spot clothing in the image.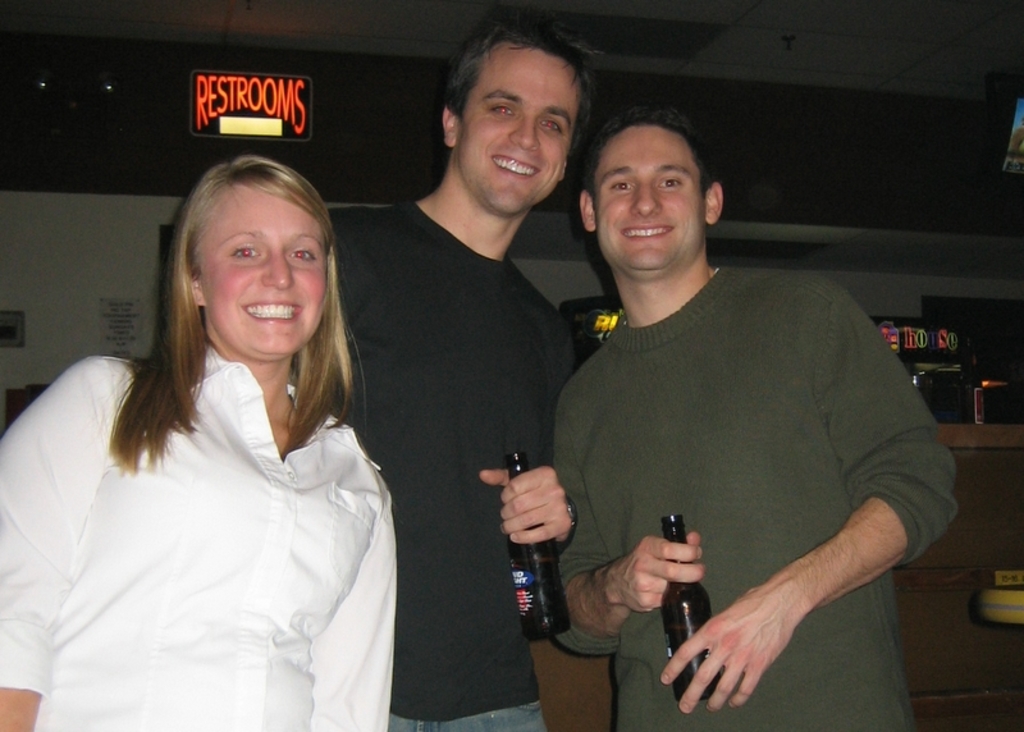
clothing found at rect(315, 196, 572, 731).
